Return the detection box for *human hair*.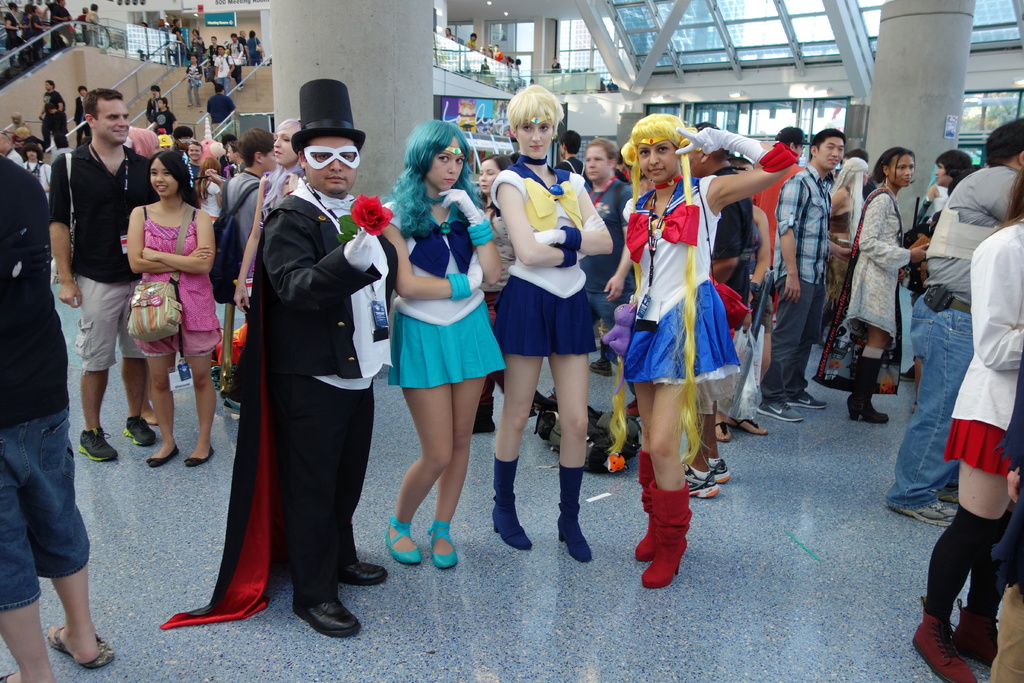
left=55, top=131, right=70, bottom=149.
